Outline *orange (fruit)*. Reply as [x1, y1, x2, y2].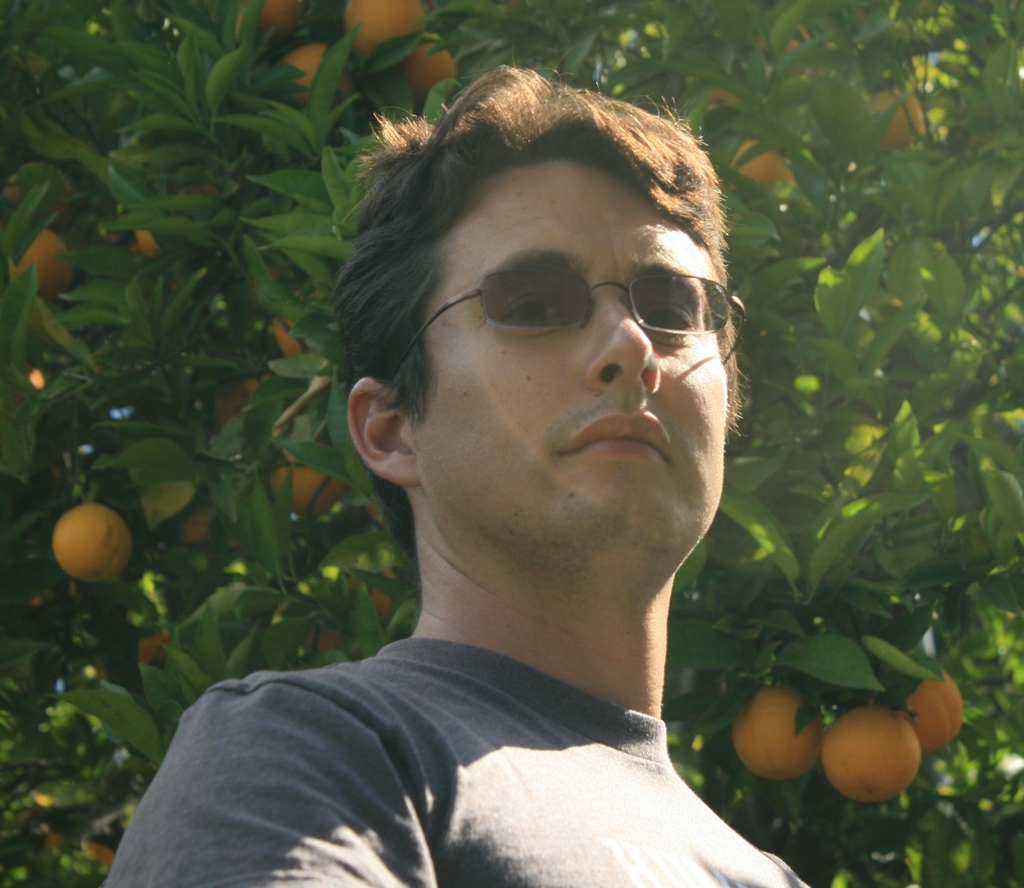
[342, 0, 423, 66].
